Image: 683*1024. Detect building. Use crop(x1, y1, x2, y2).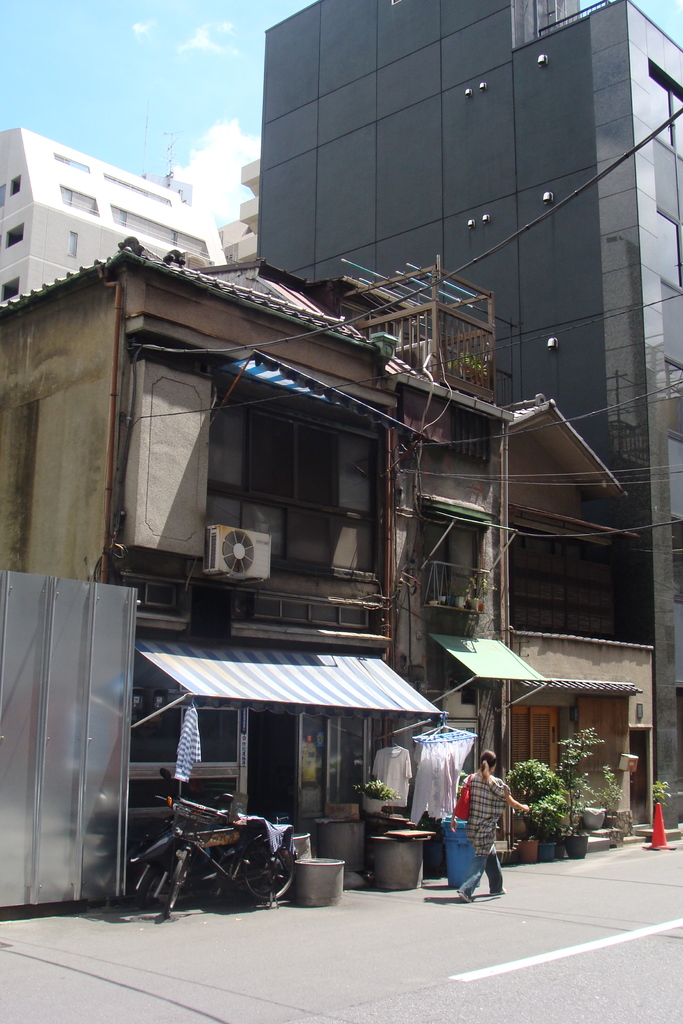
crop(0, 129, 224, 304).
